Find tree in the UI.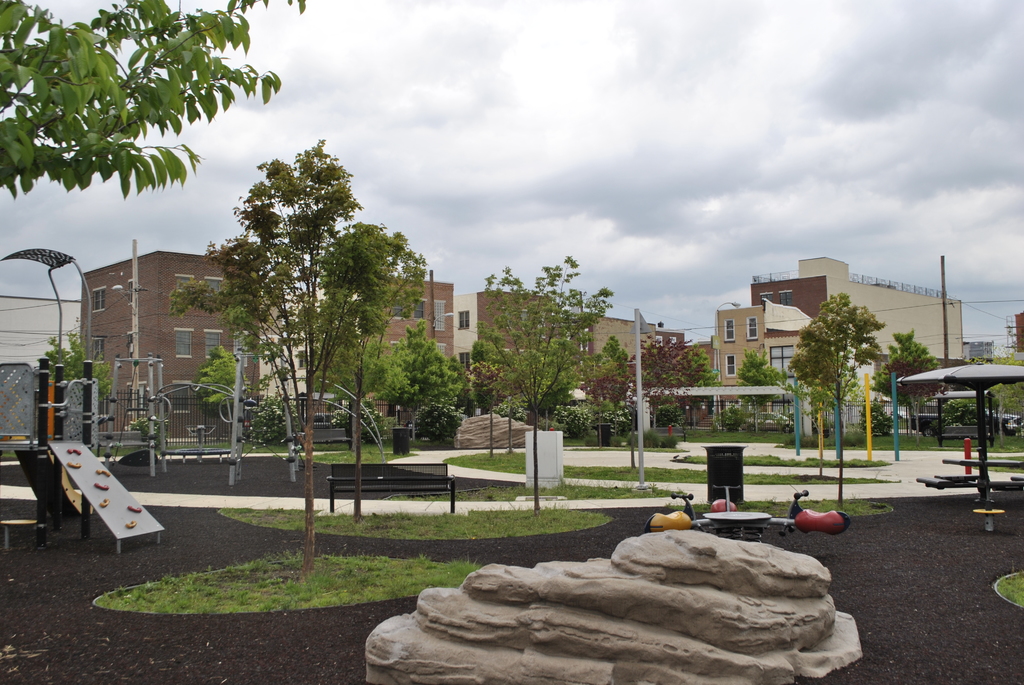
UI element at BBox(397, 333, 500, 489).
